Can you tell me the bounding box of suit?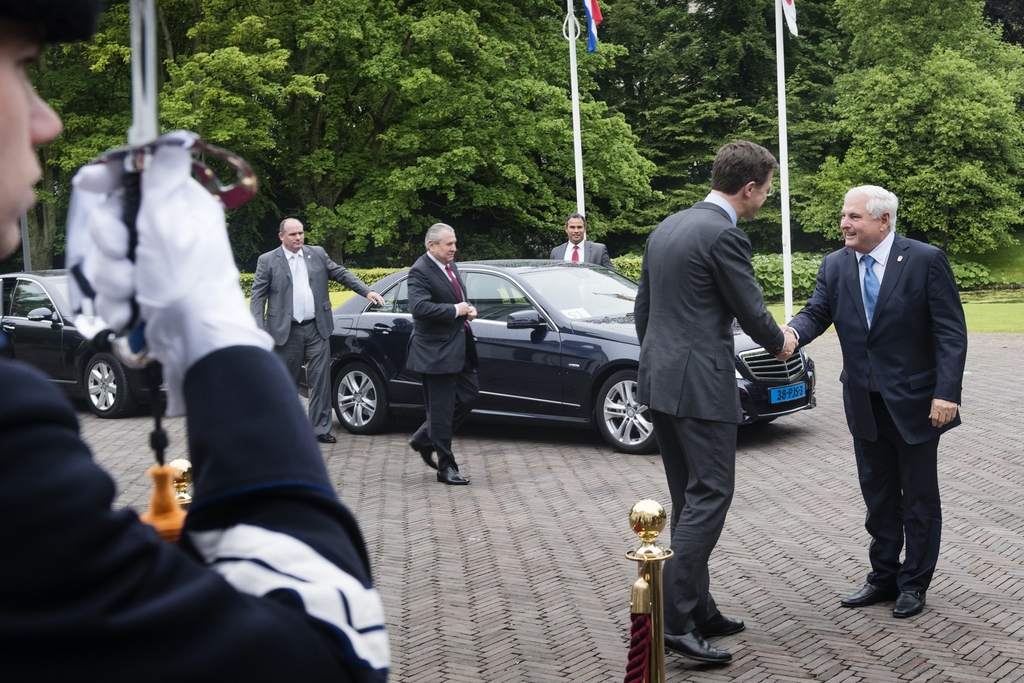
pyautogui.locateOnScreen(404, 250, 480, 467).
